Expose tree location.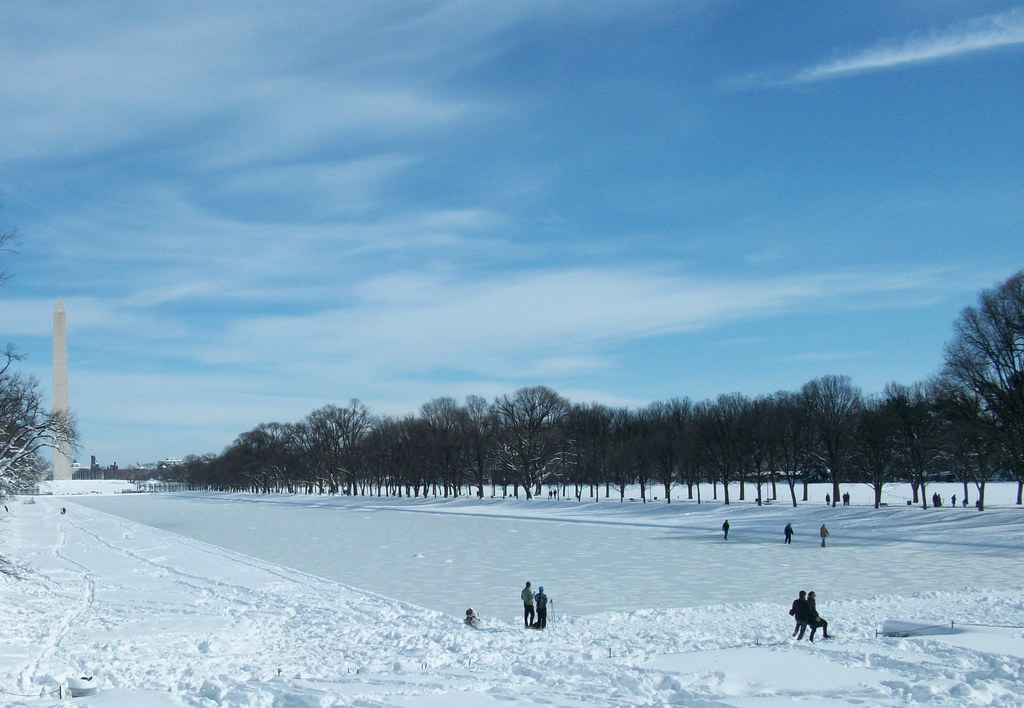
Exposed at BBox(801, 369, 865, 503).
